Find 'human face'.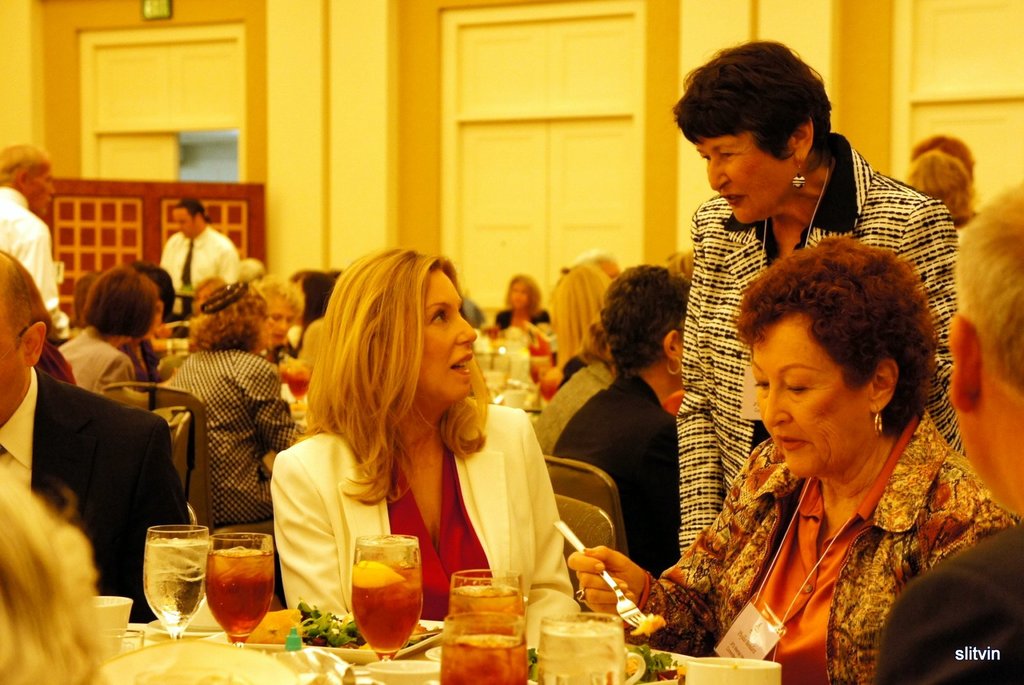
{"left": 0, "top": 318, "right": 29, "bottom": 419}.
